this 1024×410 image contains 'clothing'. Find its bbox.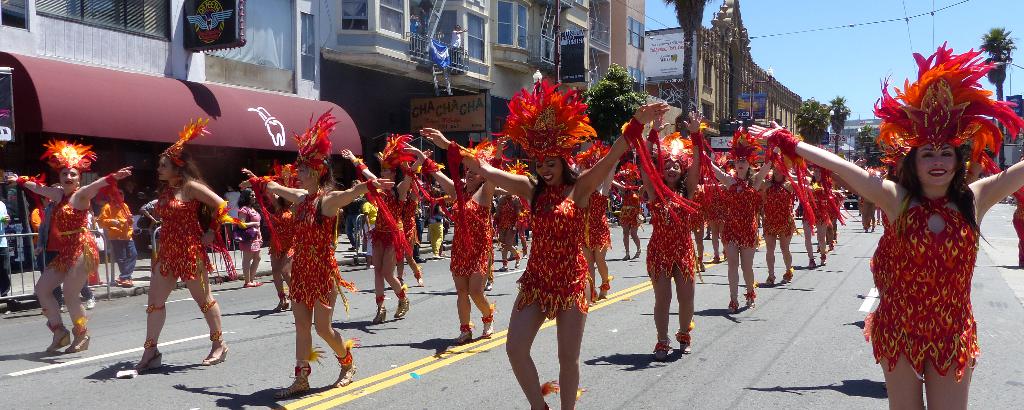
(717, 173, 766, 250).
